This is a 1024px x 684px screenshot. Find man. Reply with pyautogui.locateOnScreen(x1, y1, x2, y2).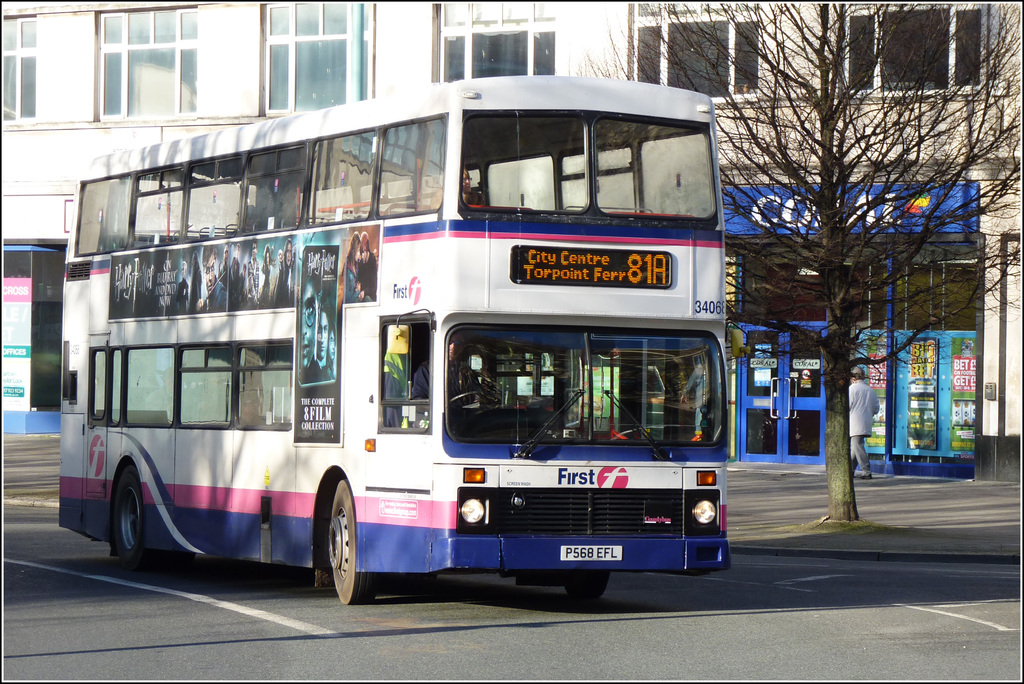
pyautogui.locateOnScreen(269, 241, 300, 310).
